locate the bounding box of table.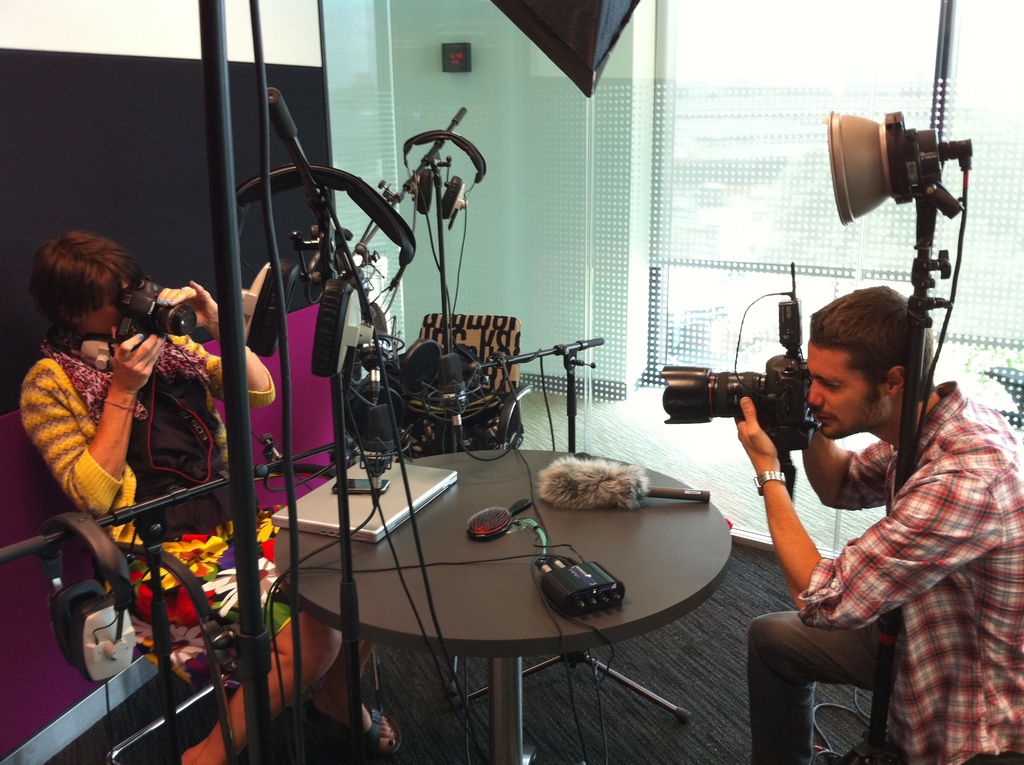
Bounding box: bbox(272, 447, 735, 764).
